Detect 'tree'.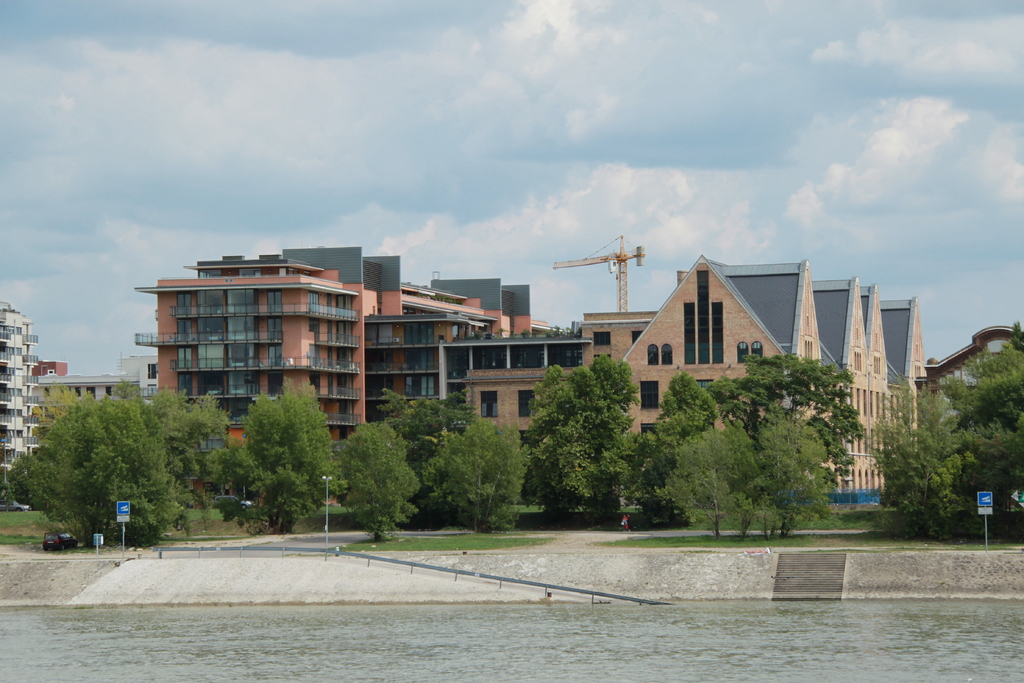
Detected at 680 354 872 481.
